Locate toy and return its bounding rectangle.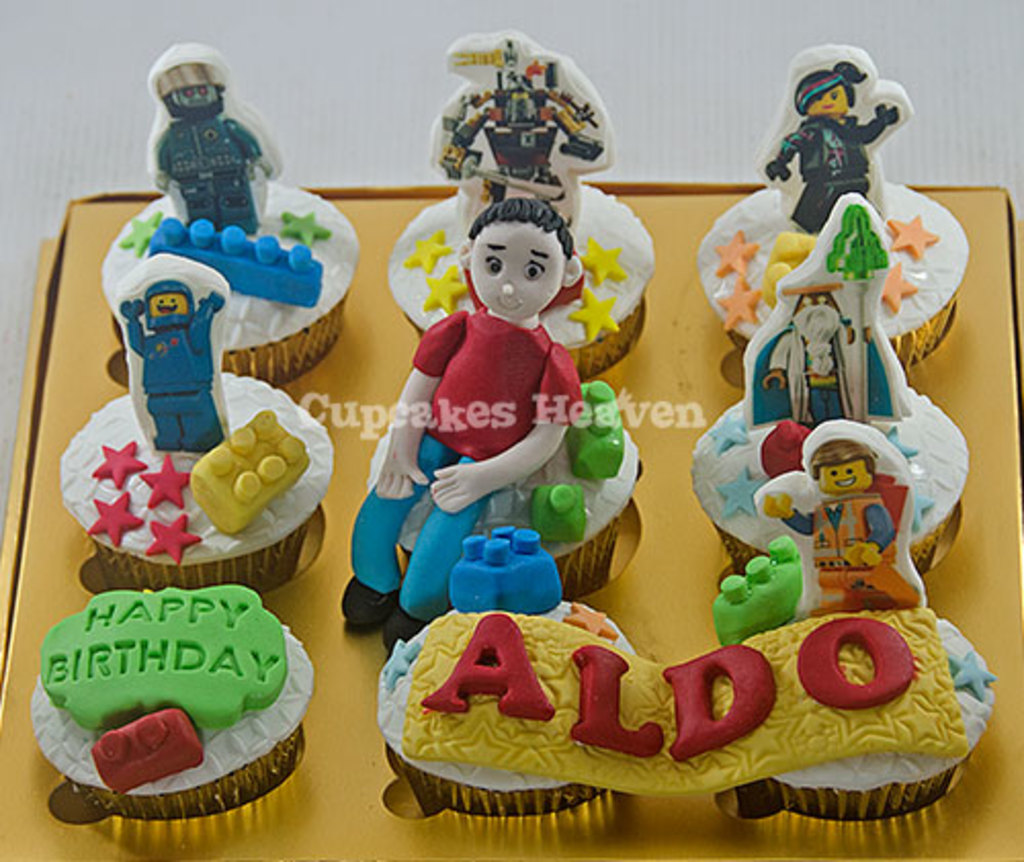
Rect(88, 708, 207, 801).
